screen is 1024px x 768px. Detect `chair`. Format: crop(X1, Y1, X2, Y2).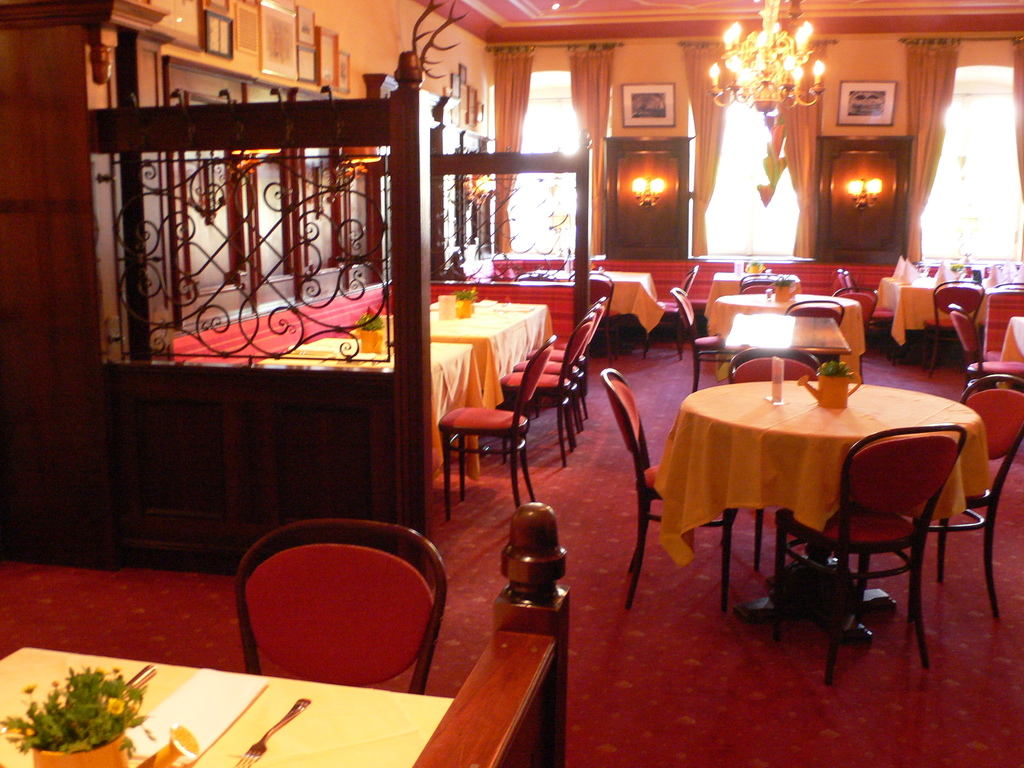
crop(214, 514, 461, 714).
